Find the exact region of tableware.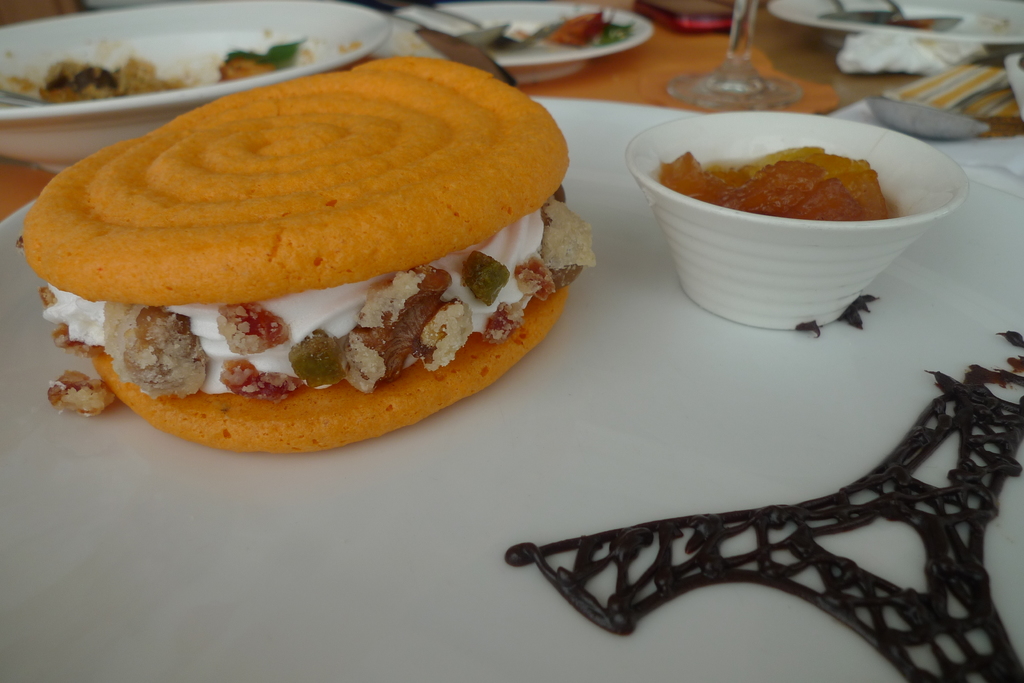
Exact region: bbox=[0, 0, 391, 173].
